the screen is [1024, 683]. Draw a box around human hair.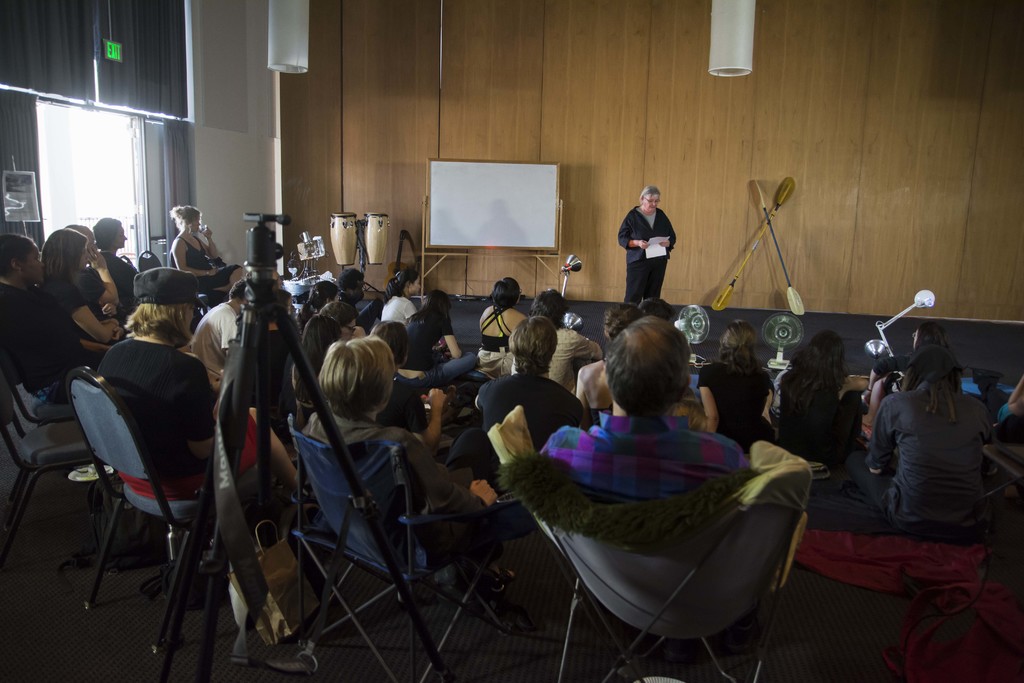
x1=718, y1=322, x2=756, y2=366.
